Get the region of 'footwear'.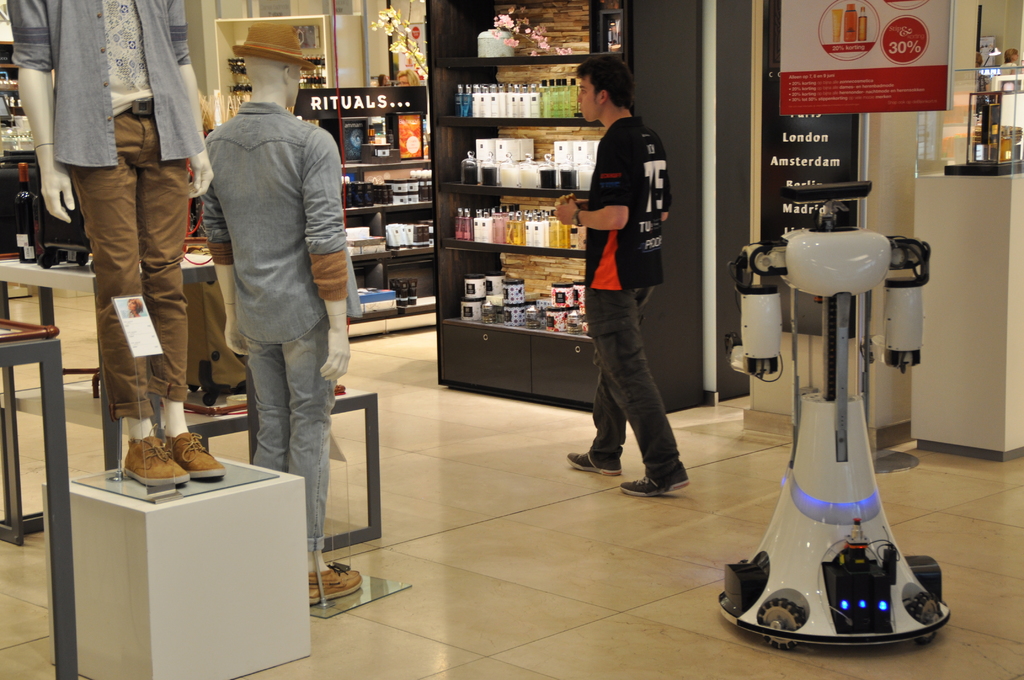
x1=164 y1=430 x2=226 y2=477.
